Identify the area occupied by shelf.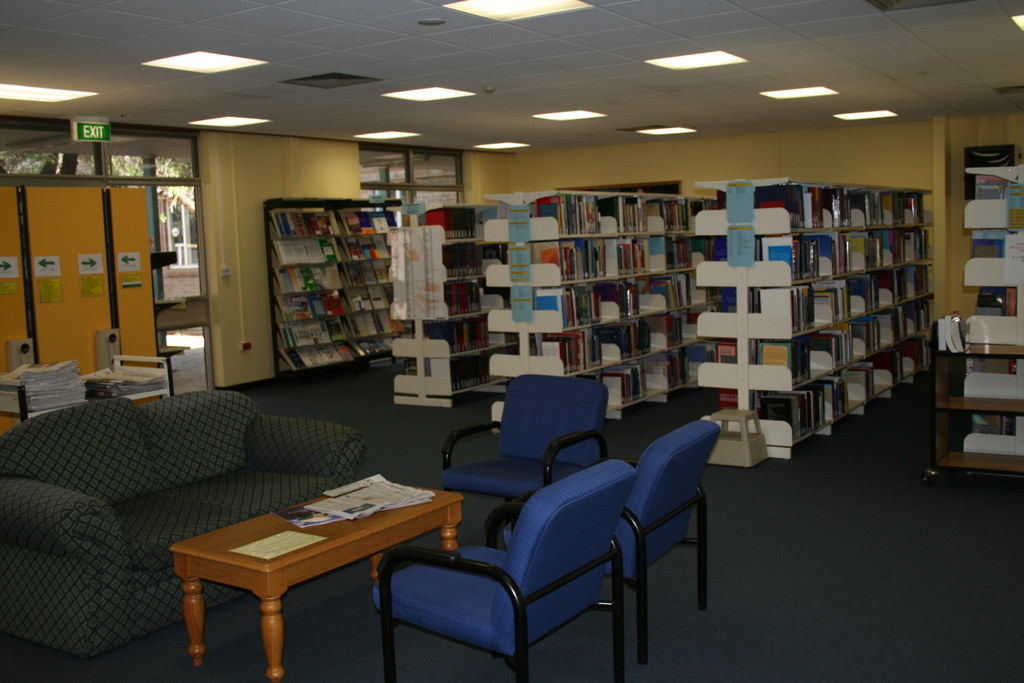
Area: (left=275, top=259, right=347, bottom=294).
